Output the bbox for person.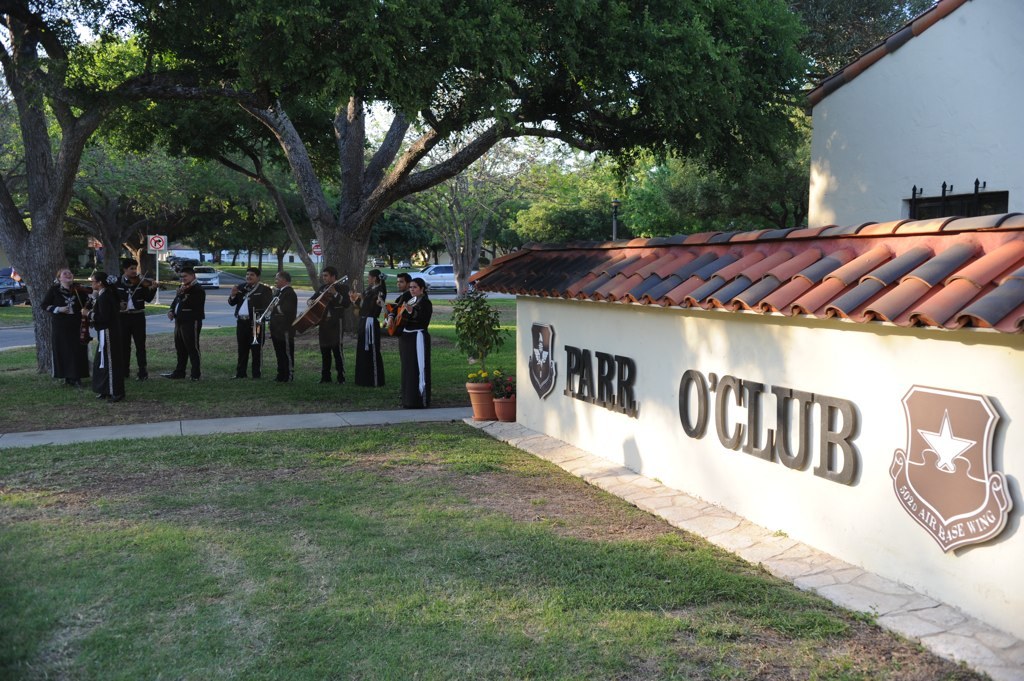
rect(379, 269, 426, 405).
